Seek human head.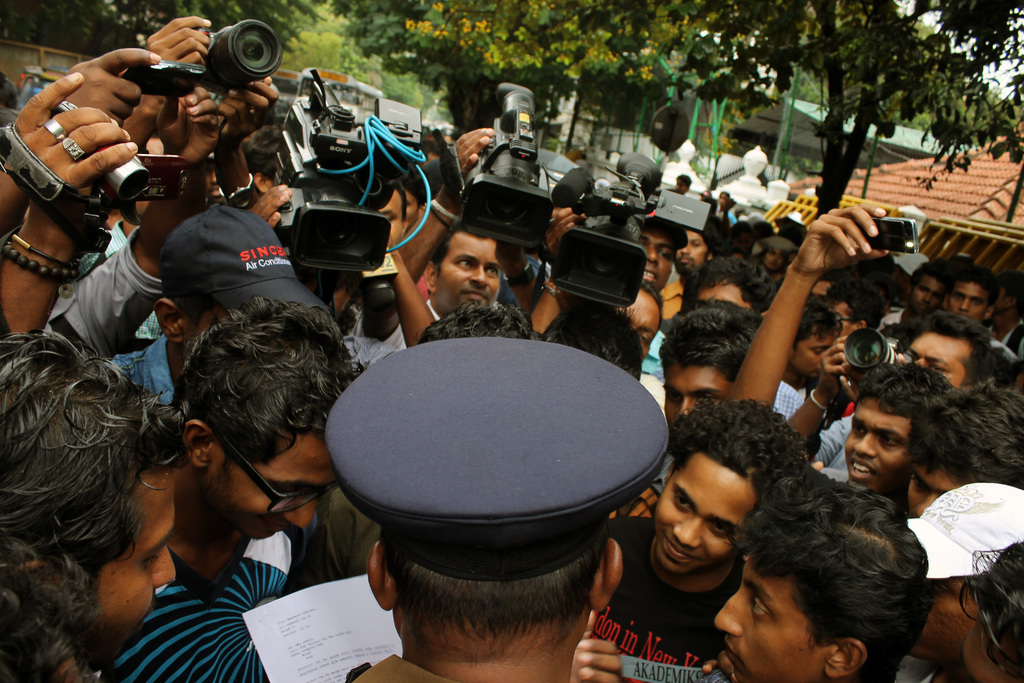
detection(941, 263, 991, 321).
